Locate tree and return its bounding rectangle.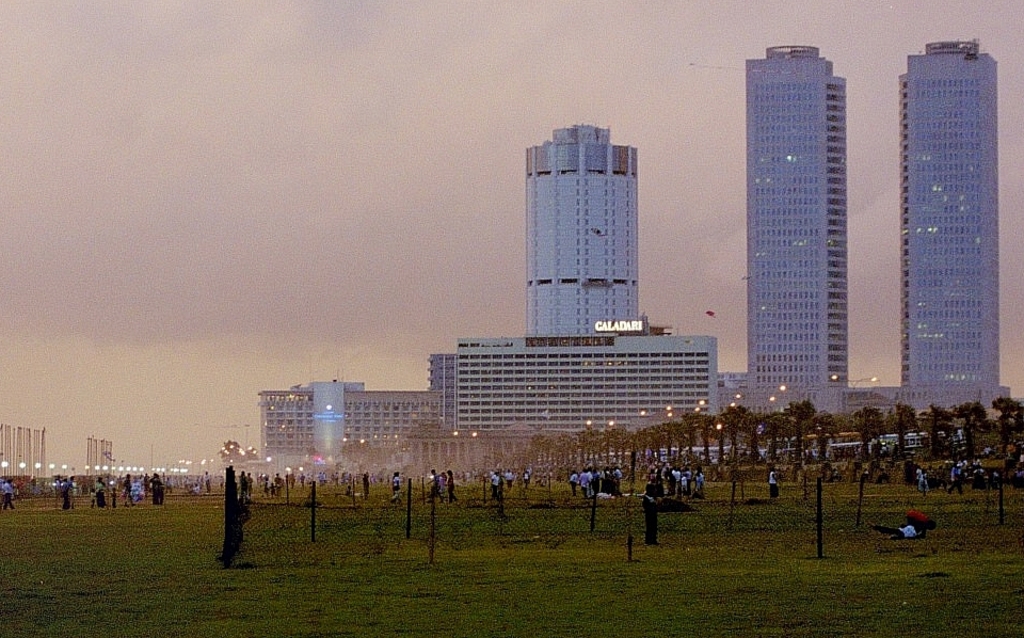
left=755, top=414, right=791, bottom=478.
